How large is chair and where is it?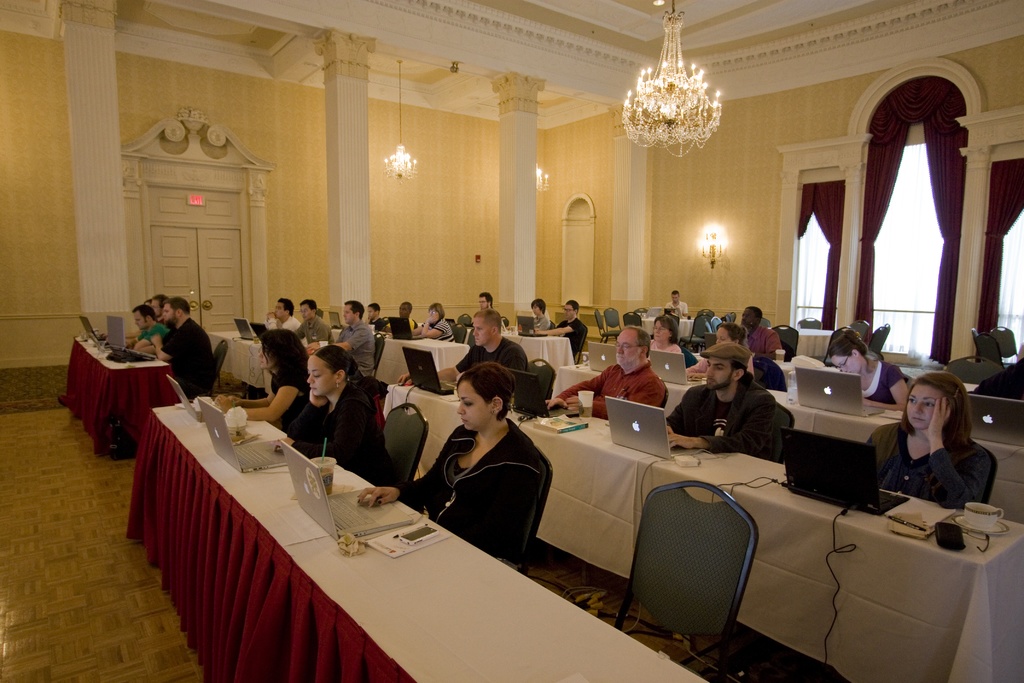
Bounding box: {"left": 976, "top": 331, "right": 1004, "bottom": 365}.
